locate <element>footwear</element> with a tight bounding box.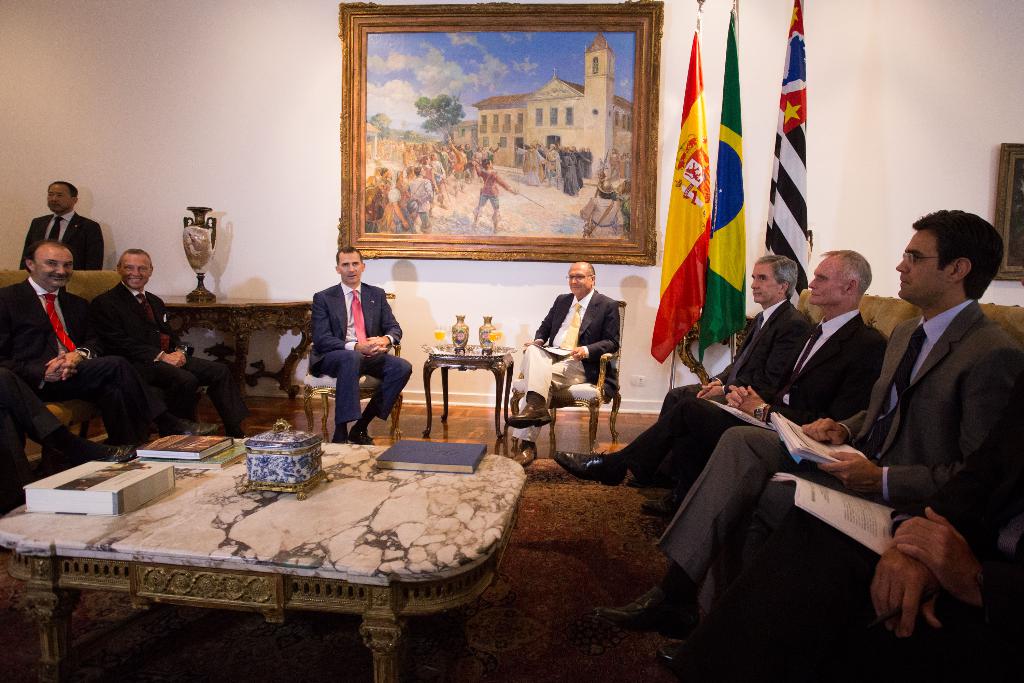
detection(636, 497, 669, 513).
